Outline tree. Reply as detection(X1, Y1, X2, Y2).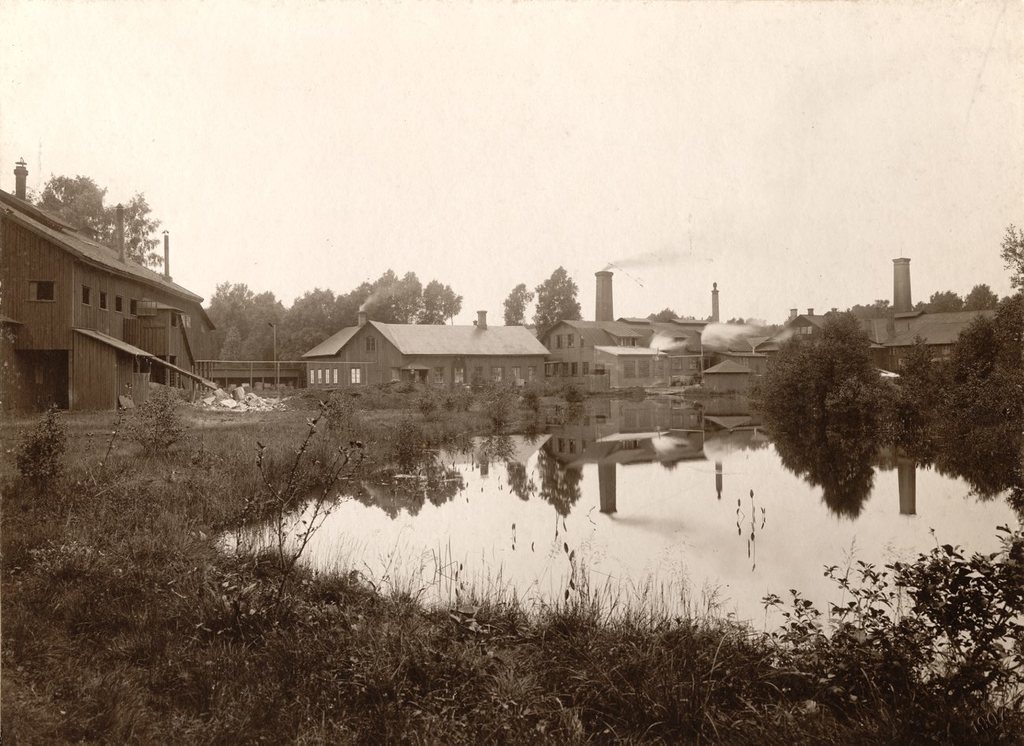
detection(881, 325, 951, 420).
